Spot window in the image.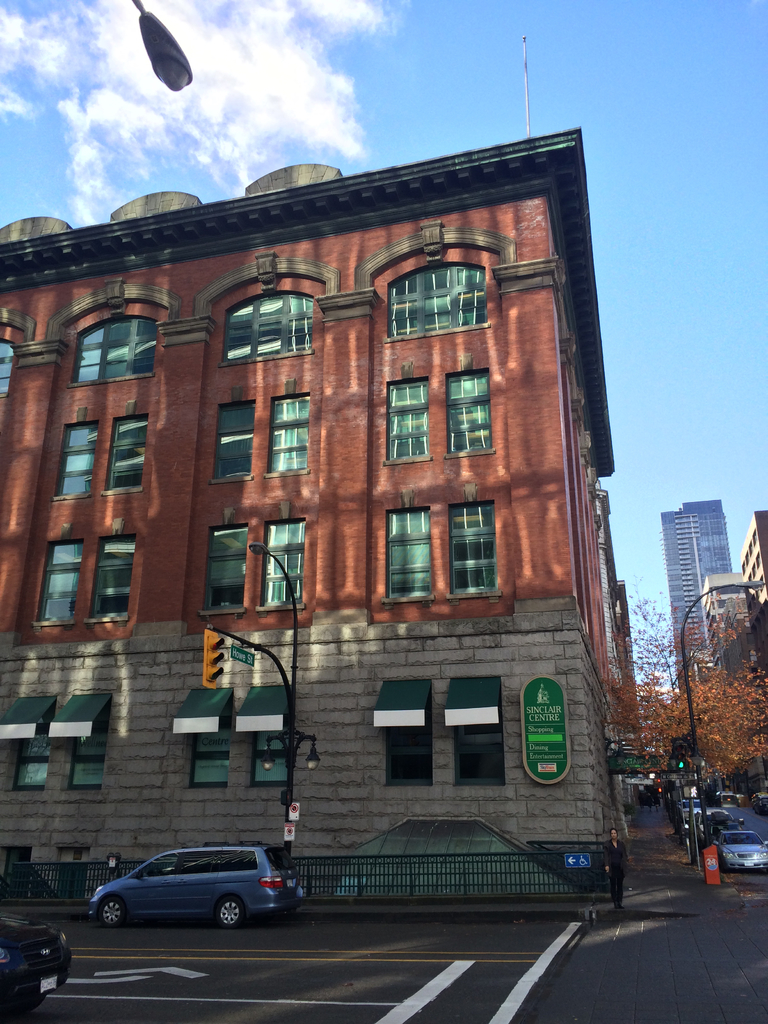
window found at crop(443, 359, 504, 455).
